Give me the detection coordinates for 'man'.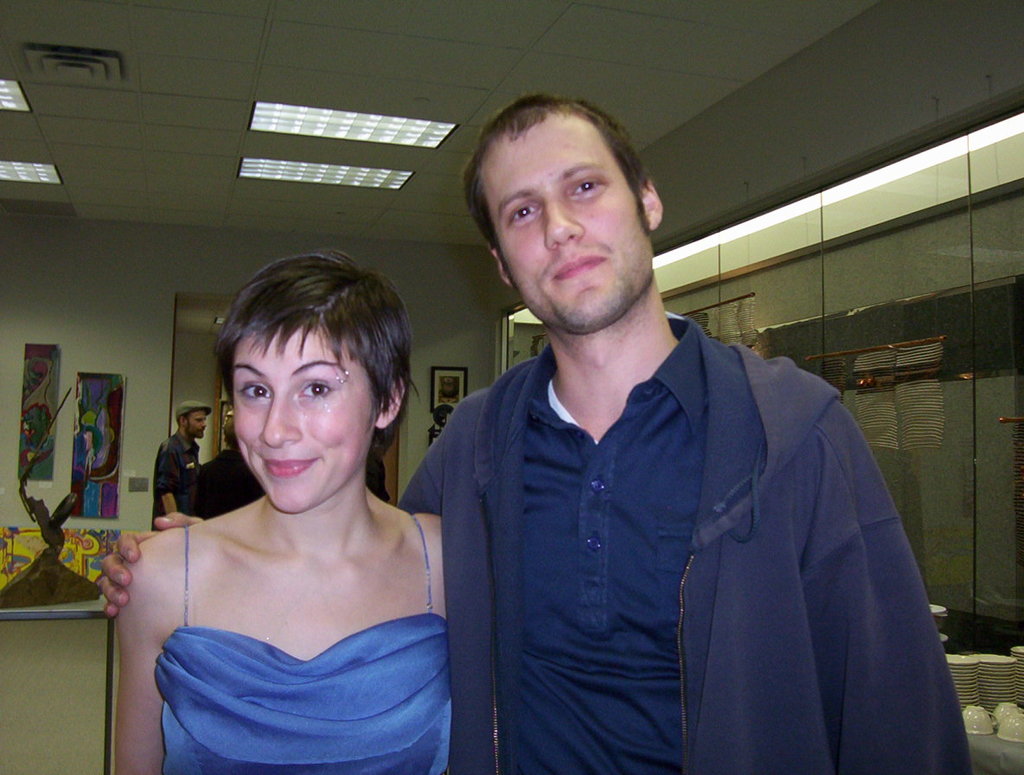
locate(151, 399, 207, 535).
